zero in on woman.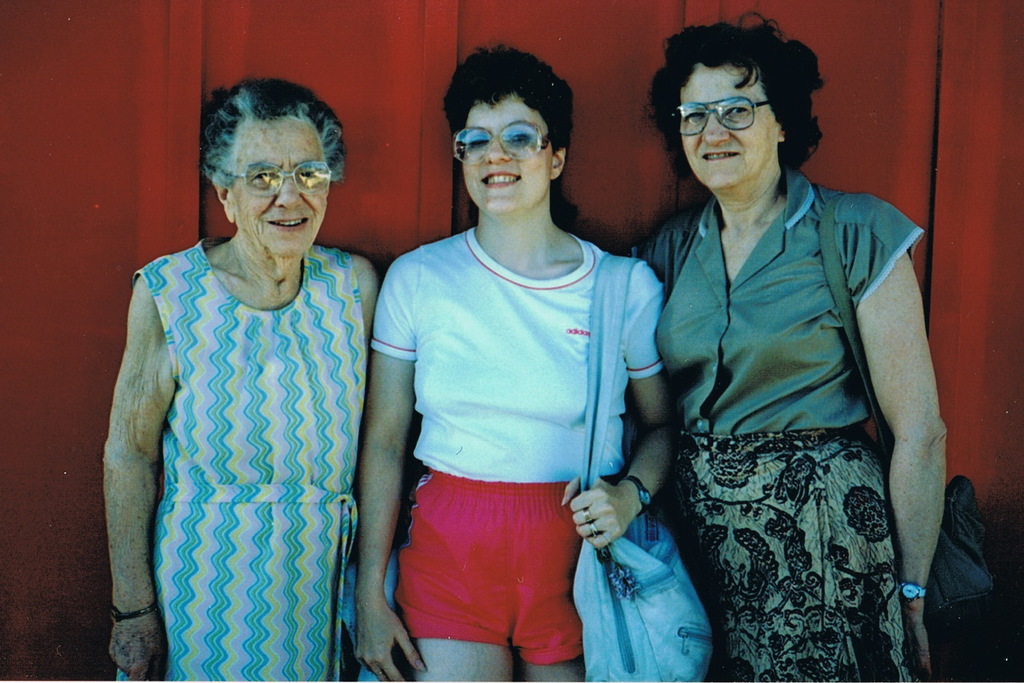
Zeroed in: box=[630, 11, 956, 682].
